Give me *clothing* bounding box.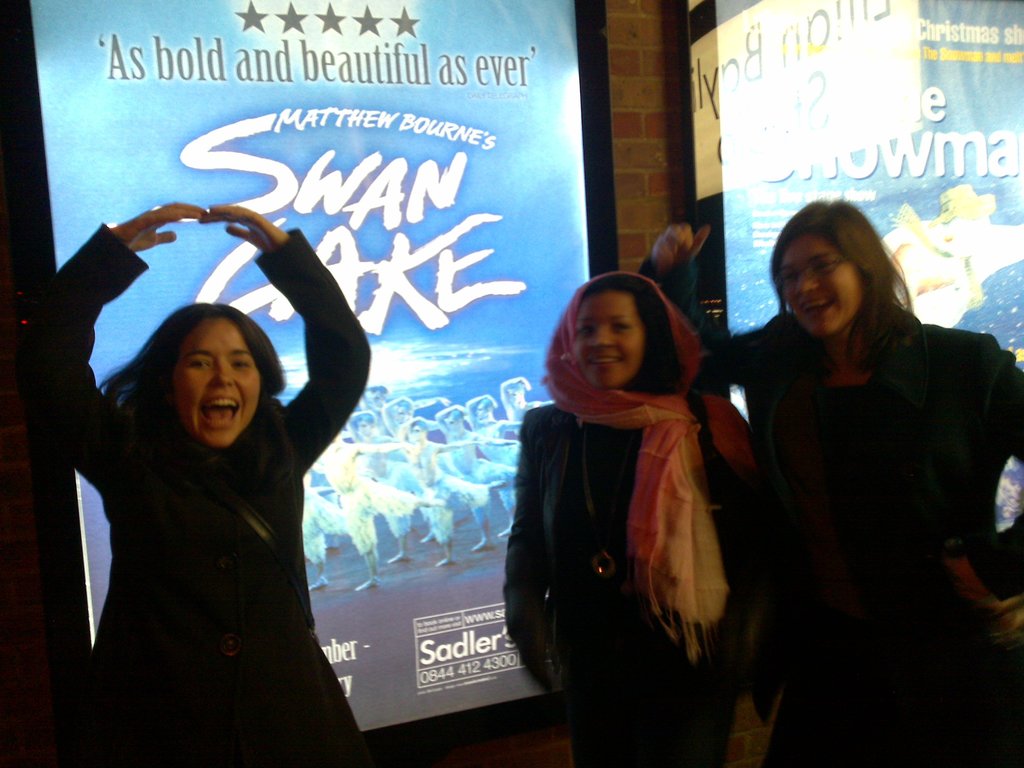
pyautogui.locateOnScreen(22, 221, 376, 763).
